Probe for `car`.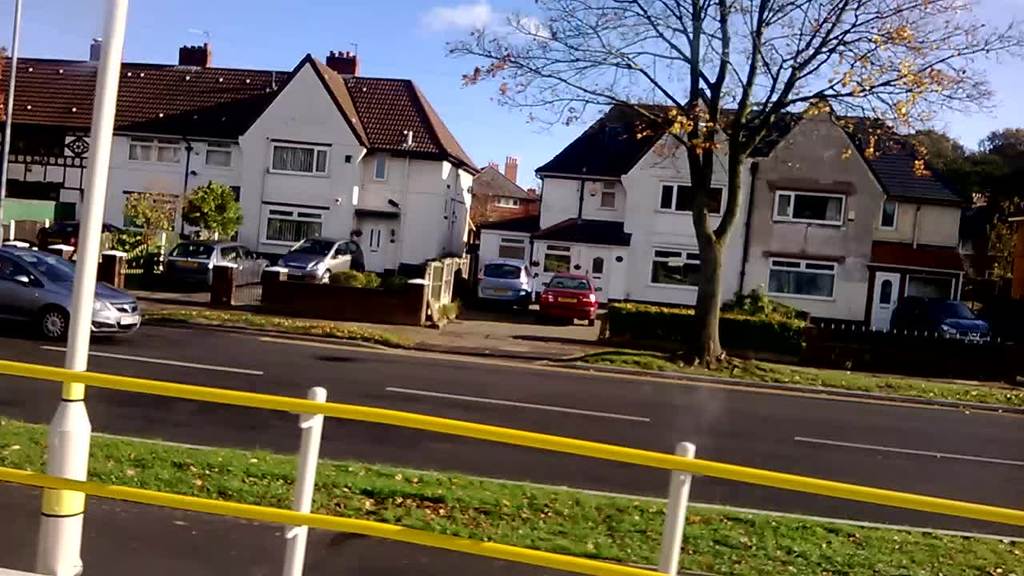
Probe result: <box>537,271,610,329</box>.
